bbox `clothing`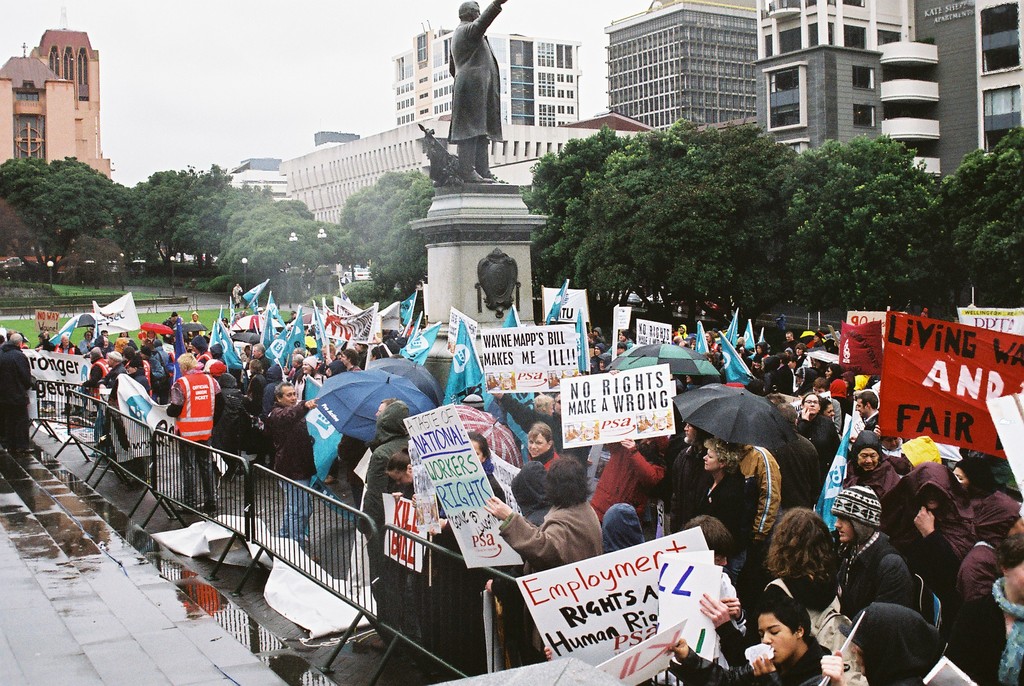
crop(499, 493, 617, 582)
